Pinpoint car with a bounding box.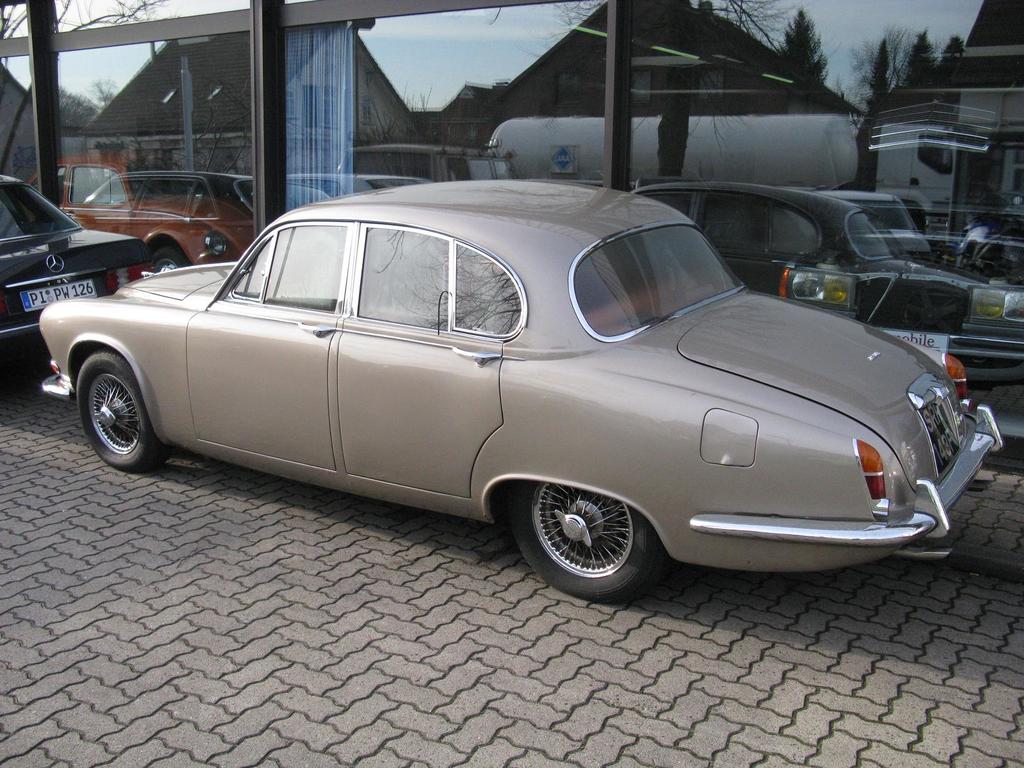
rect(13, 187, 988, 616).
